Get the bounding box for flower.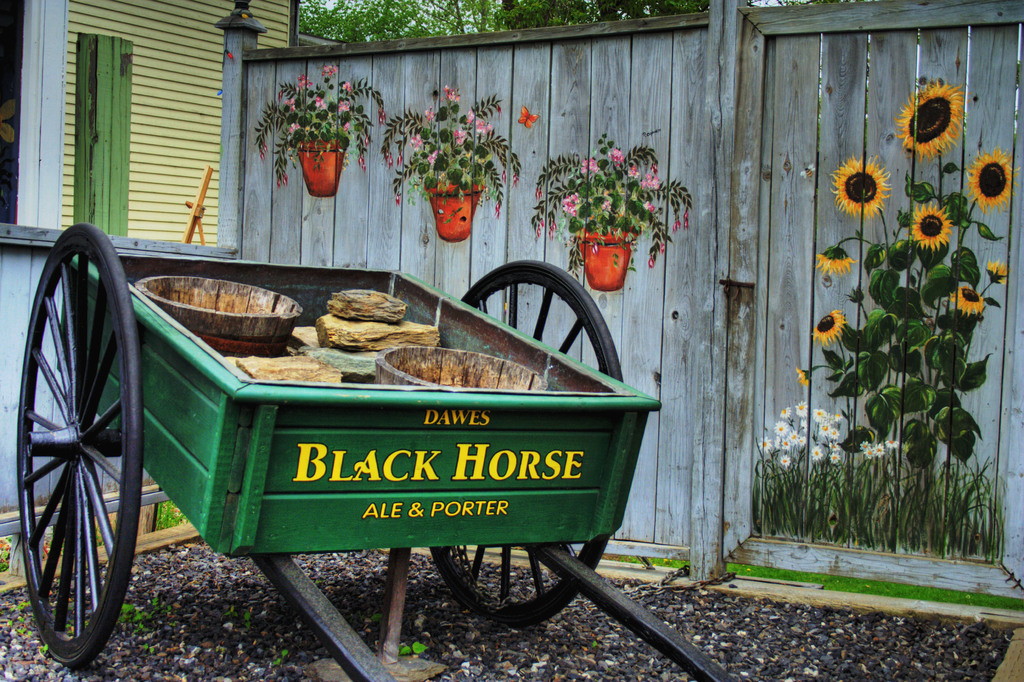
942, 278, 984, 313.
